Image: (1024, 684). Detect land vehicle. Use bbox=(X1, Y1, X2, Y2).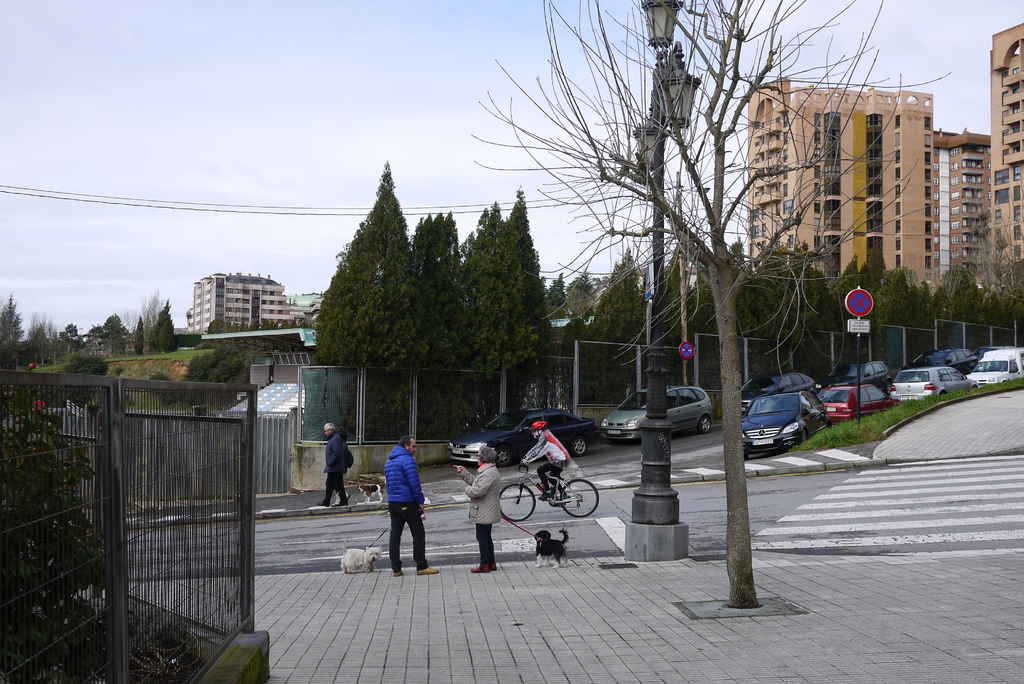
bbox=(743, 376, 814, 405).
